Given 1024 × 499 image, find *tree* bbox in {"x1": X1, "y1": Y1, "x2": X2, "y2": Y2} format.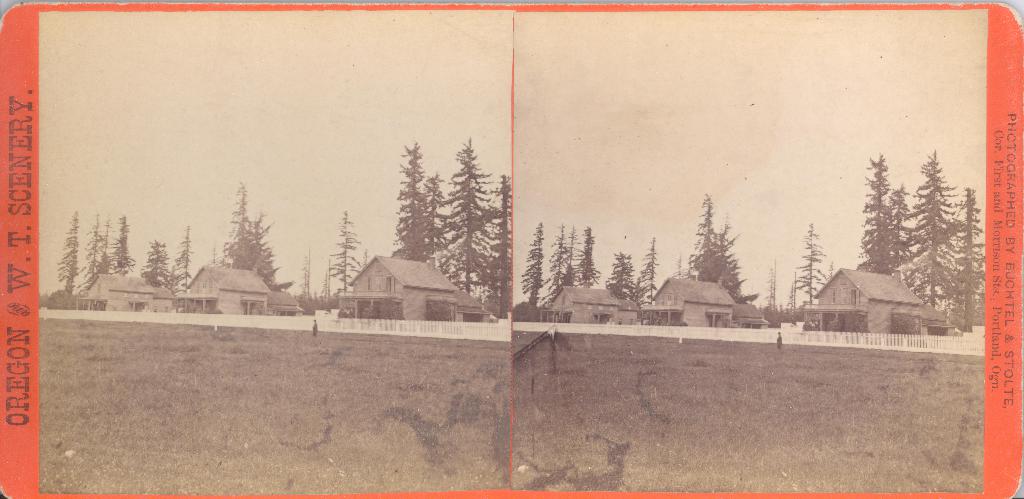
{"x1": 325, "y1": 207, "x2": 360, "y2": 293}.
